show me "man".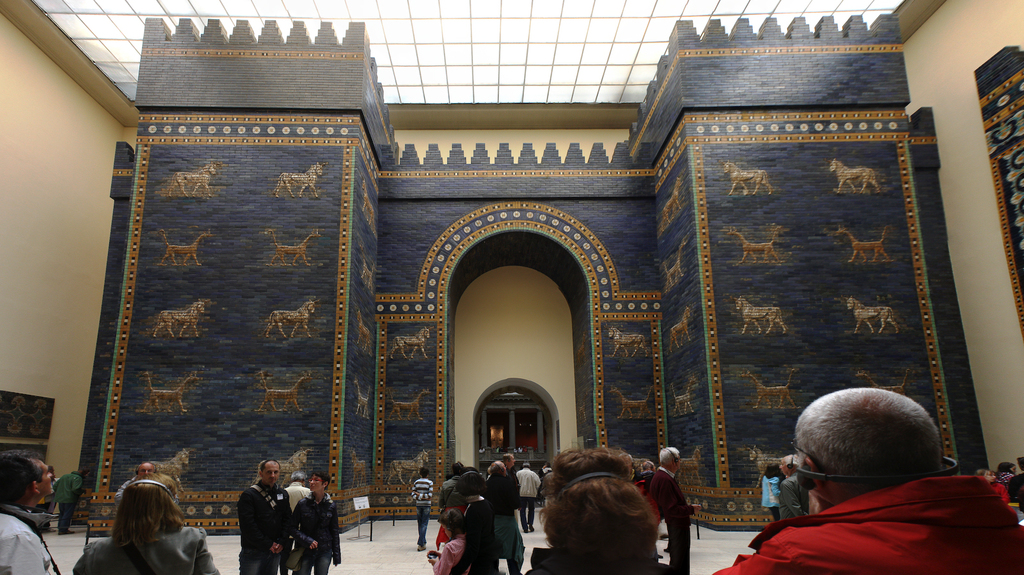
"man" is here: box(501, 453, 520, 521).
